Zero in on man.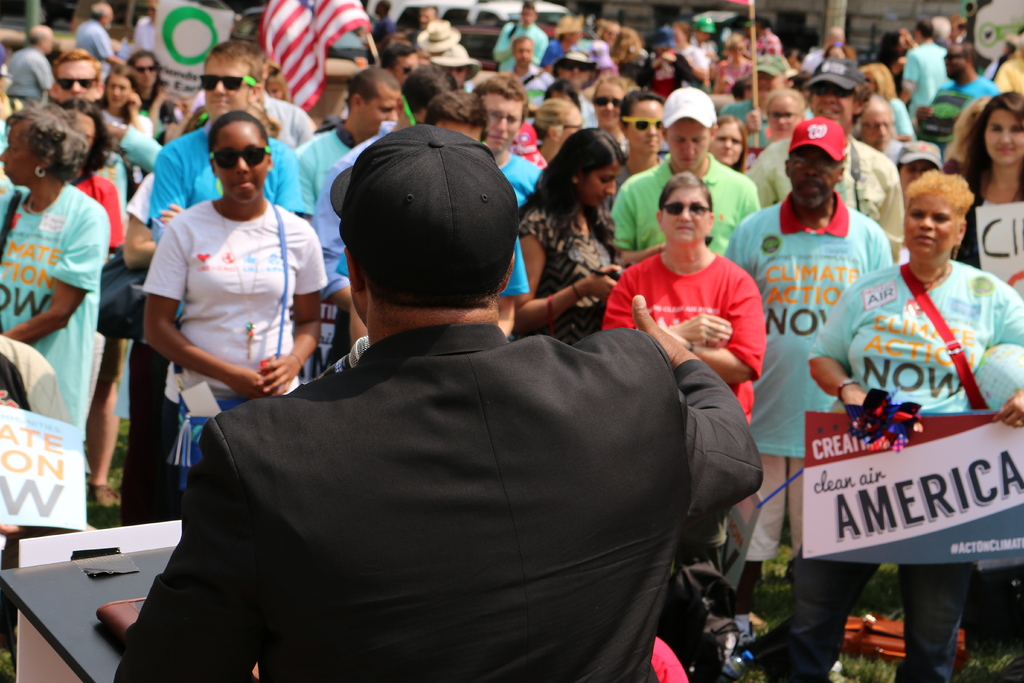
Zeroed in: crop(899, 16, 945, 133).
